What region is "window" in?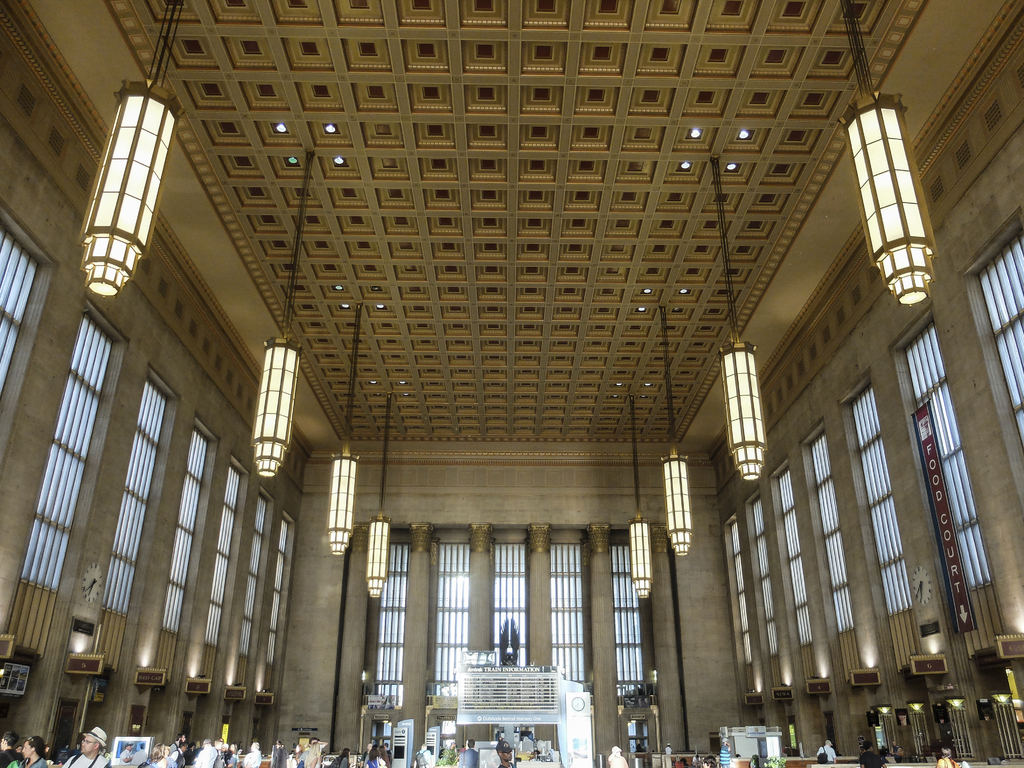
[906, 306, 1009, 673].
